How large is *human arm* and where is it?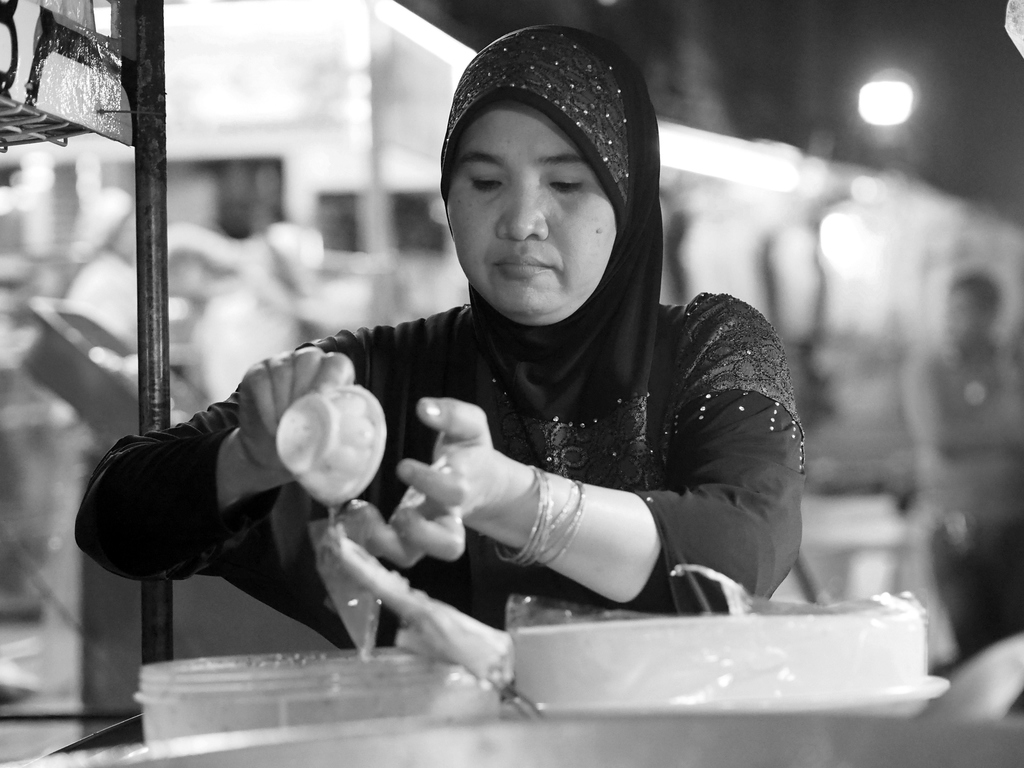
Bounding box: pyautogui.locateOnScreen(349, 373, 739, 656).
